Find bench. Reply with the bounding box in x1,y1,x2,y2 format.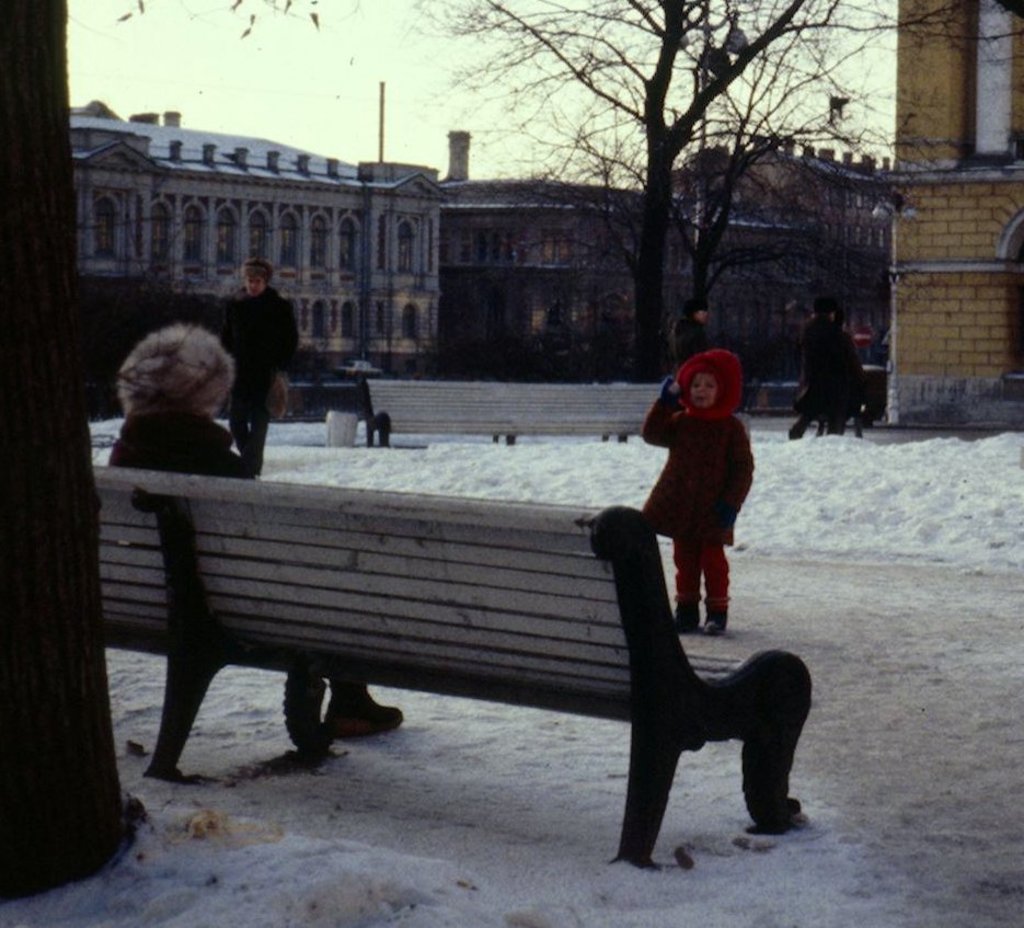
94,463,814,870.
